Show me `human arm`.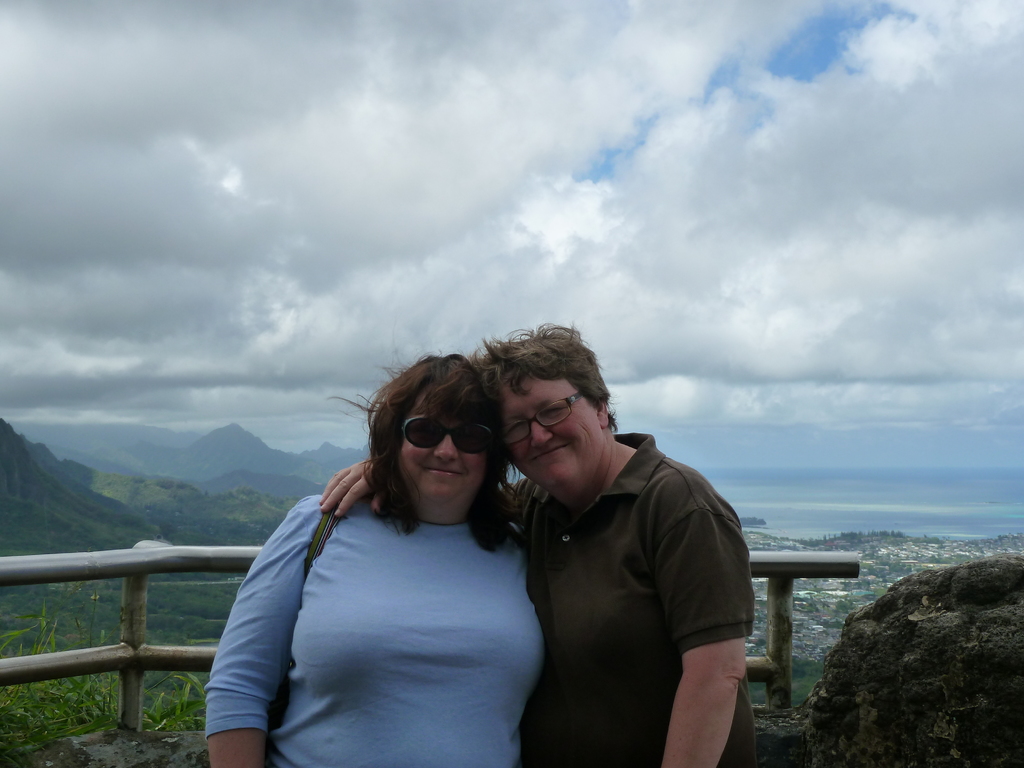
`human arm` is here: Rect(173, 460, 611, 601).
